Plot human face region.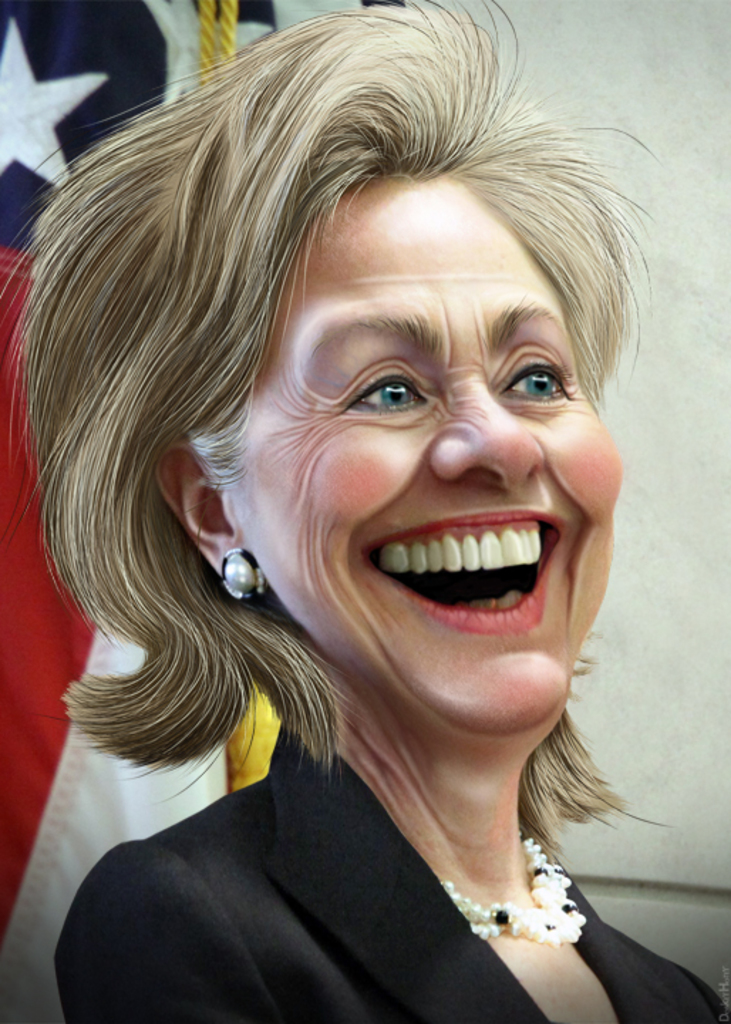
Plotted at region(260, 175, 624, 754).
